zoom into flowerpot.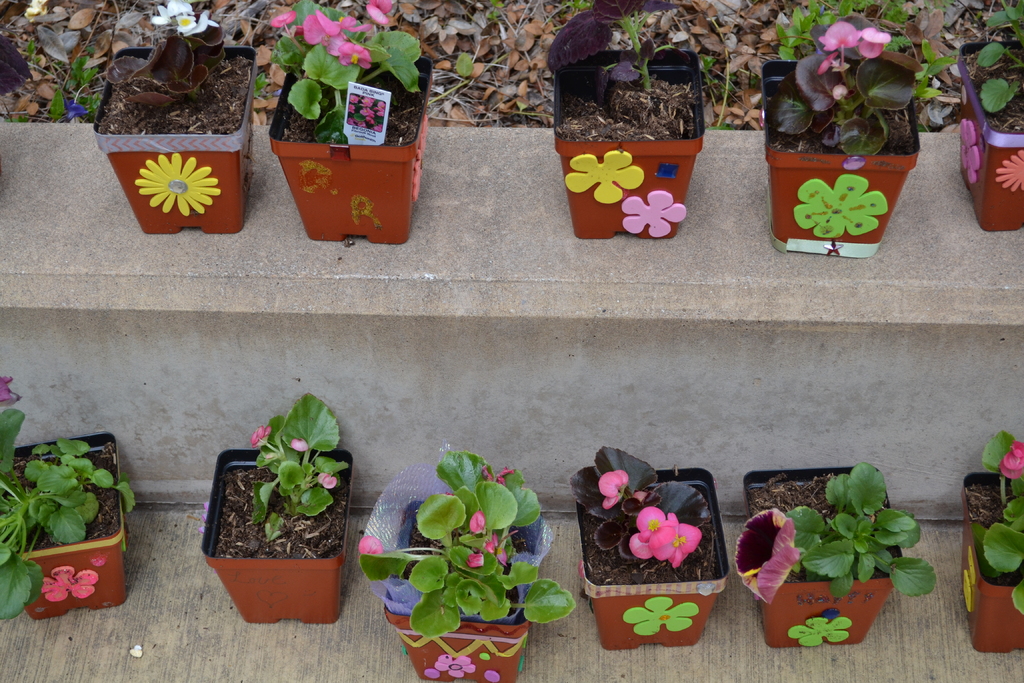
Zoom target: box(0, 432, 118, 626).
